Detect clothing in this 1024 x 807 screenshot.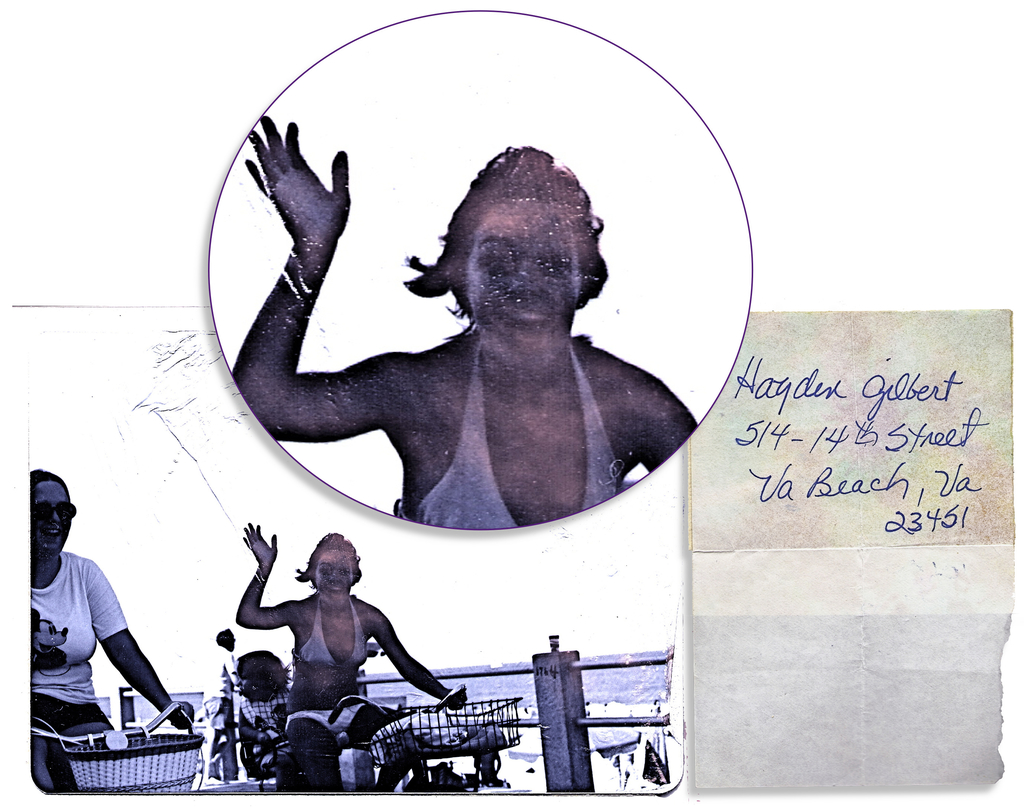
Detection: locate(400, 330, 625, 538).
